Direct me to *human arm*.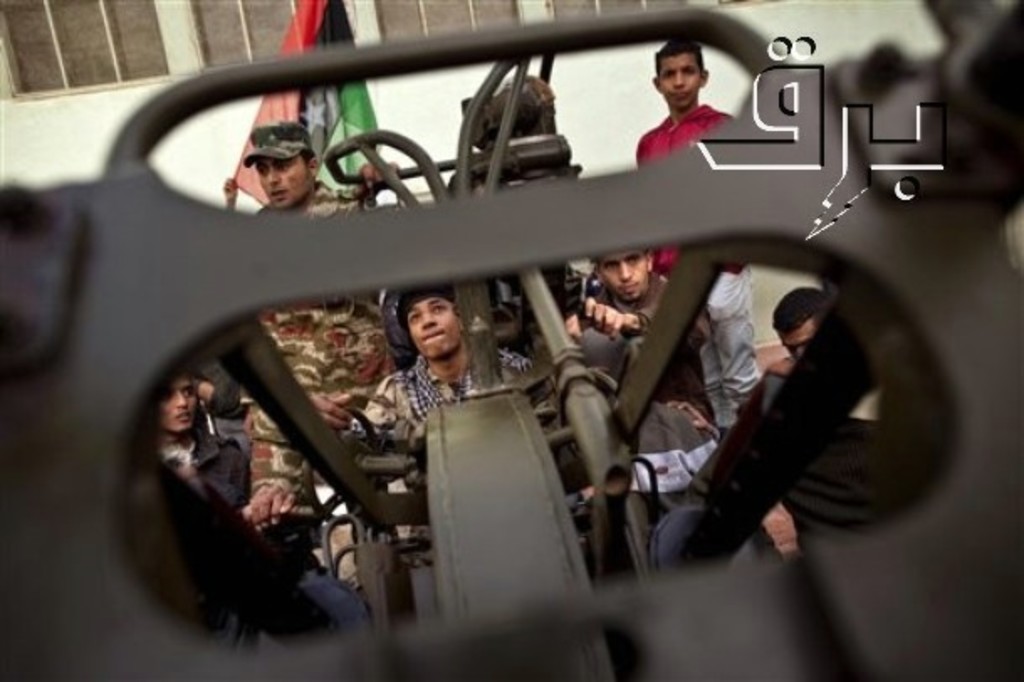
Direction: (left=337, top=146, right=408, bottom=222).
